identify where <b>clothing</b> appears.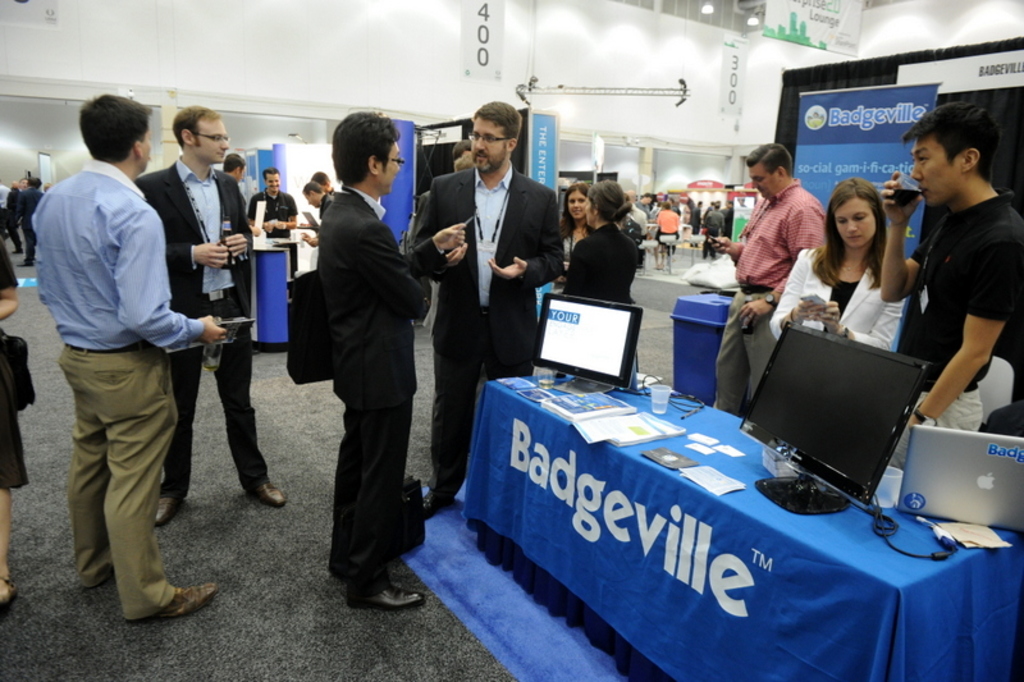
Appears at [0,239,32,486].
